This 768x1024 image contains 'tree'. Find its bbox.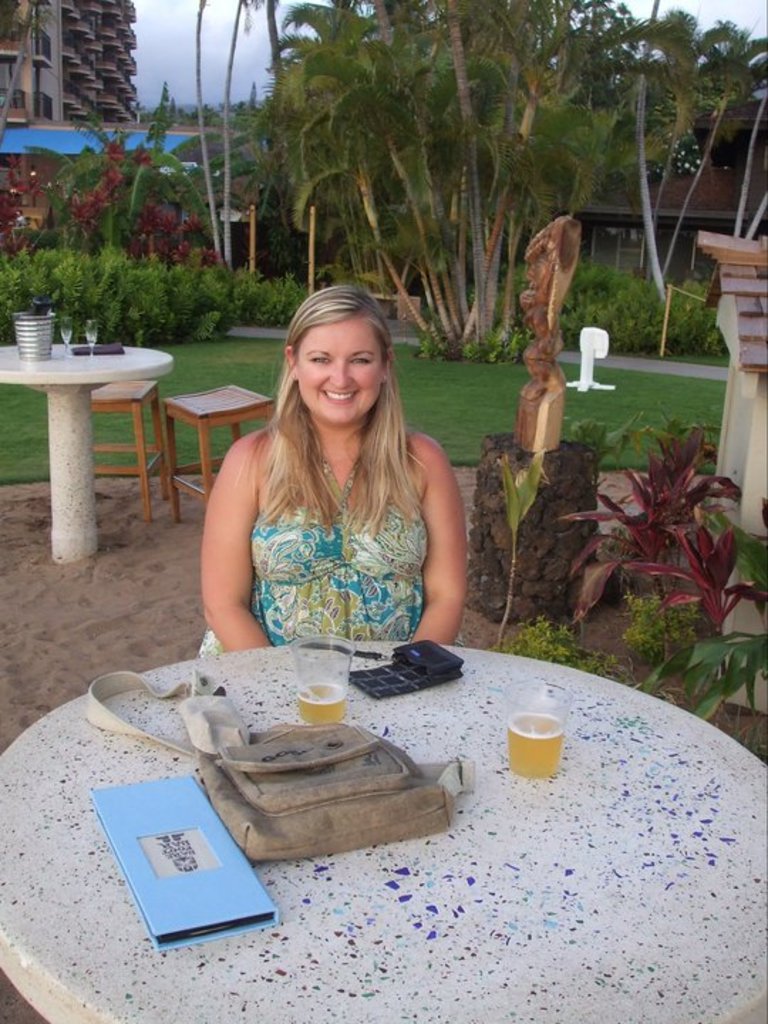
[x1=213, y1=24, x2=649, y2=346].
